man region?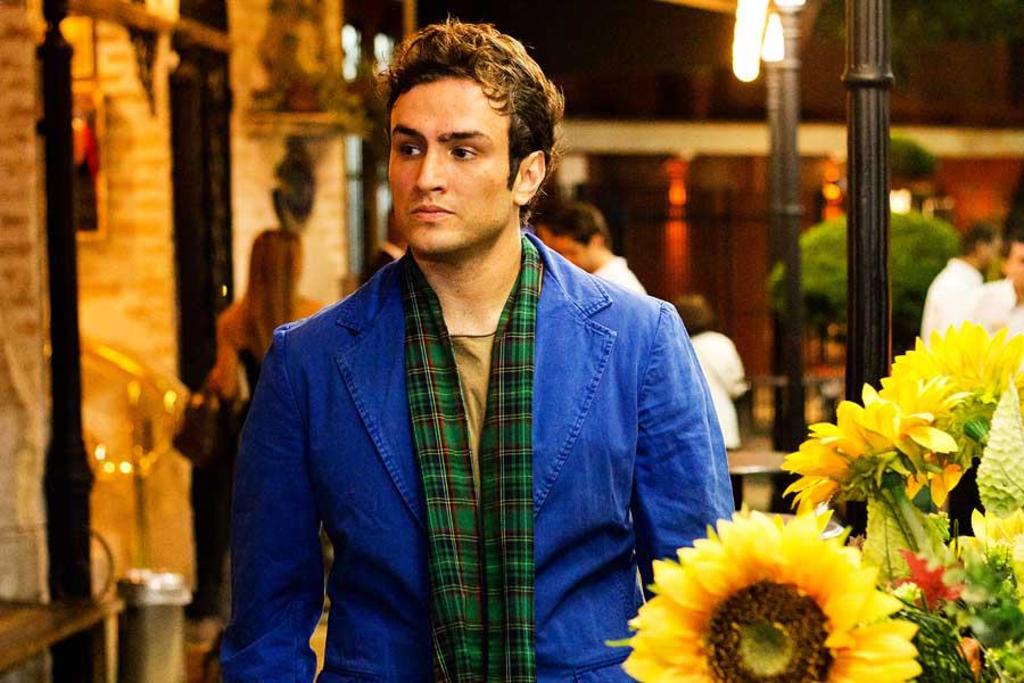
{"left": 196, "top": 51, "right": 733, "bottom": 670}
